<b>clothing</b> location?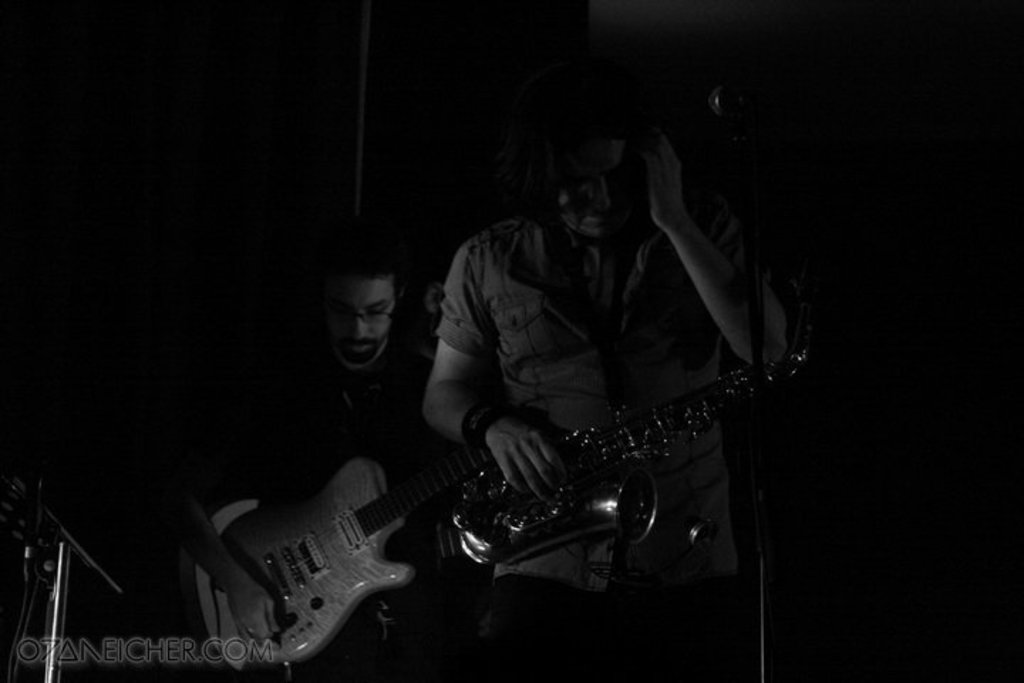
<region>196, 342, 454, 682</region>
